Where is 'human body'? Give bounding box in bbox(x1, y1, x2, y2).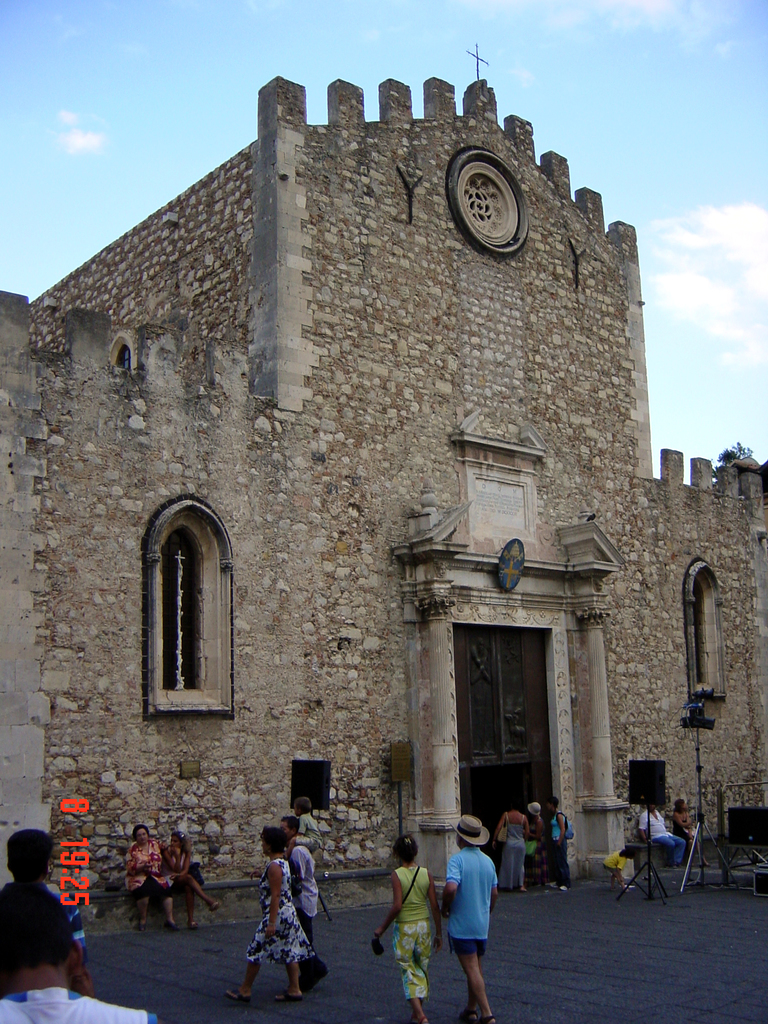
bbox(287, 811, 319, 851).
